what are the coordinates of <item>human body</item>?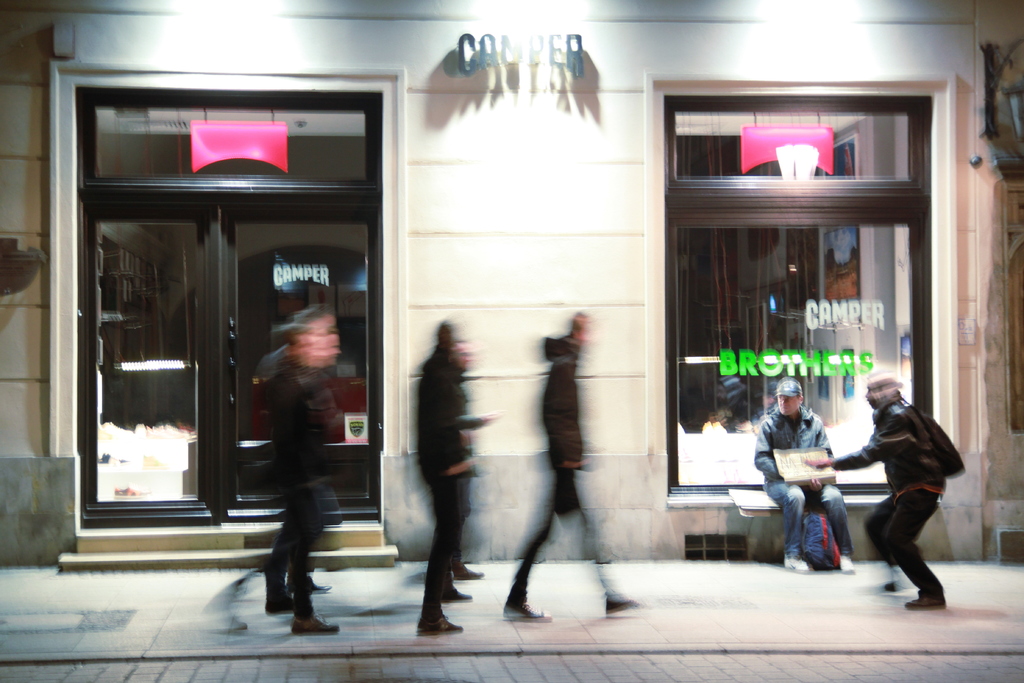
region(751, 407, 853, 573).
